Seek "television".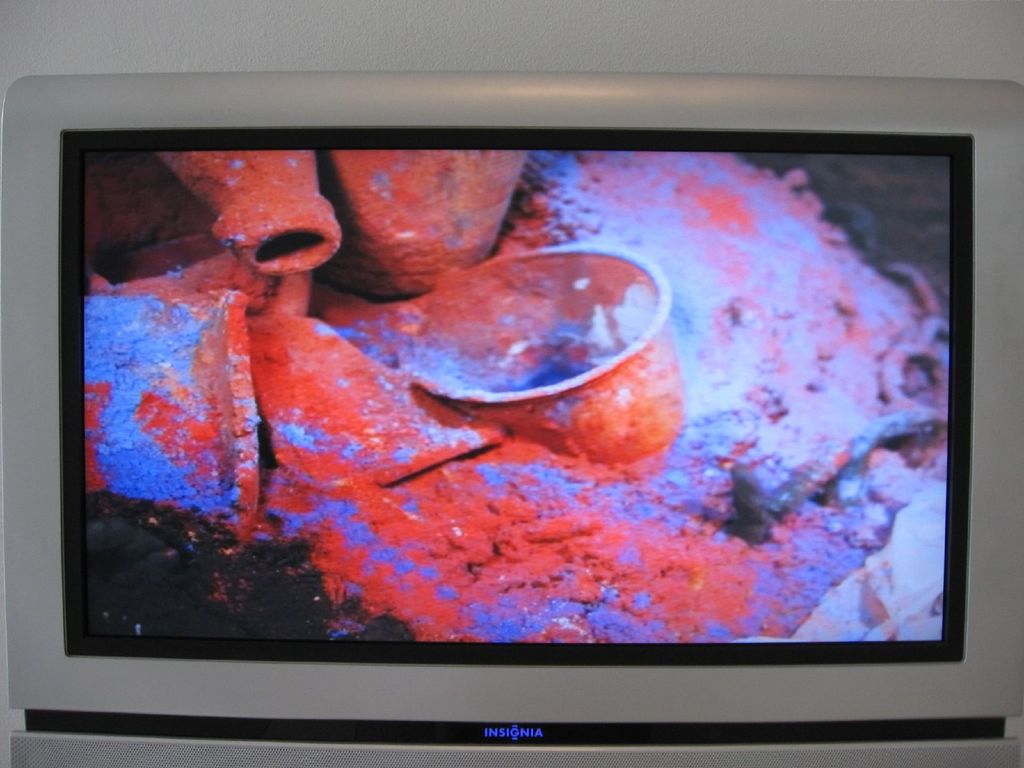
0, 72, 1023, 767.
